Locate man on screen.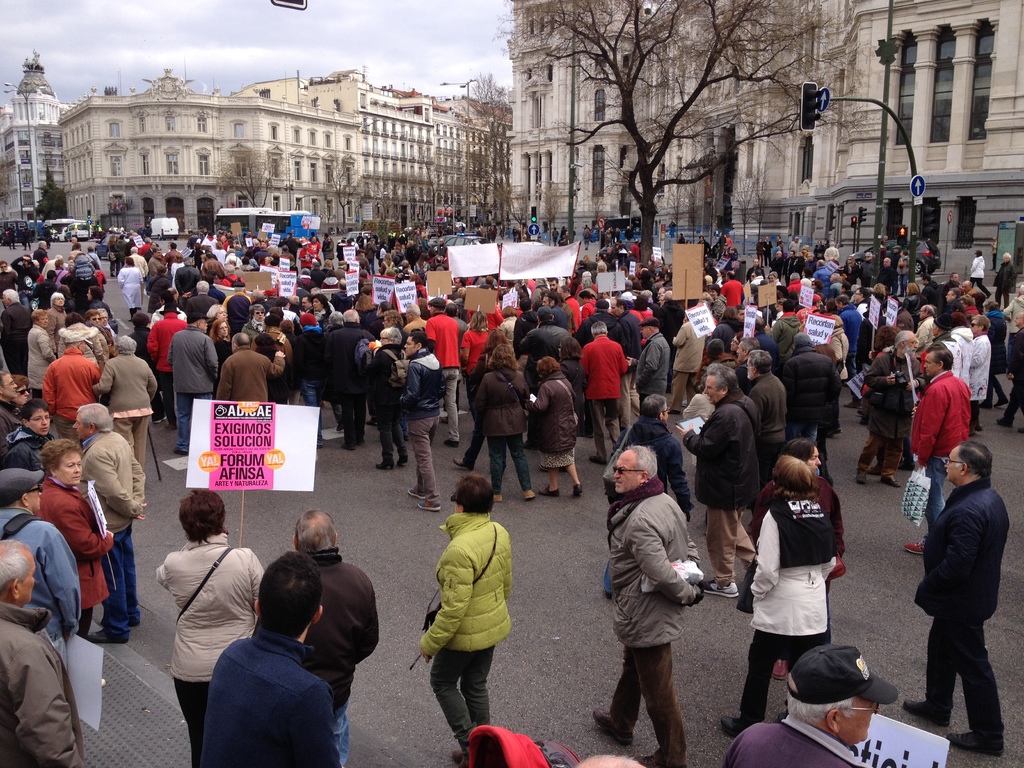
On screen at [x1=164, y1=310, x2=216, y2=452].
